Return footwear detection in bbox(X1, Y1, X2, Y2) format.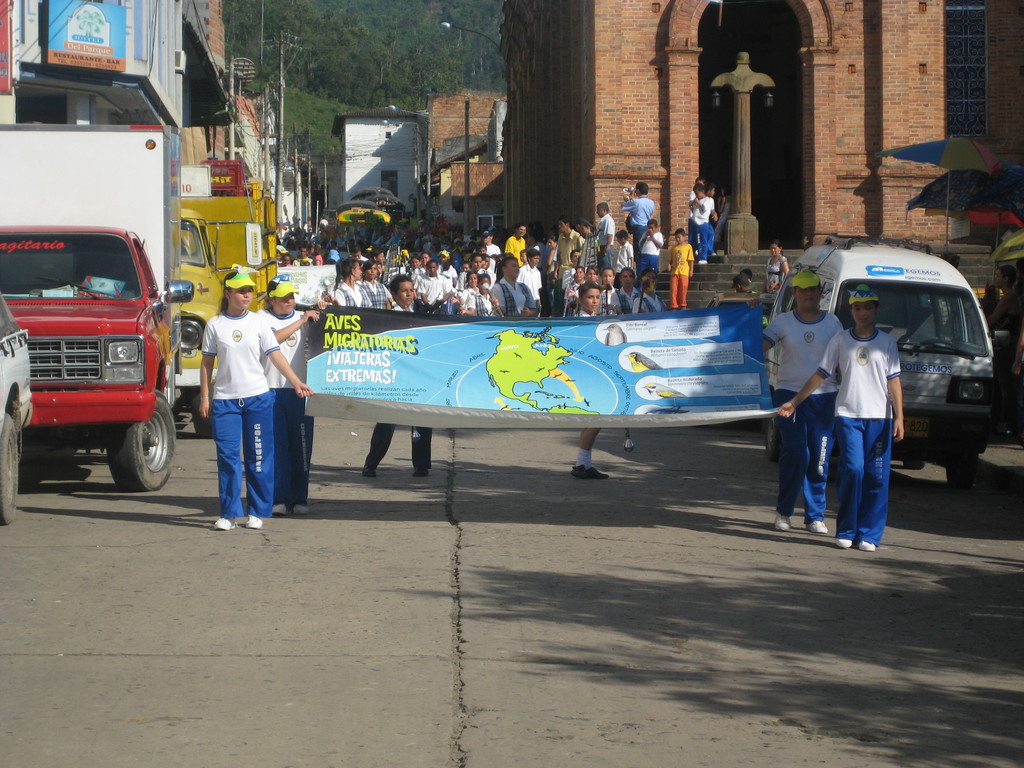
bbox(296, 506, 308, 516).
